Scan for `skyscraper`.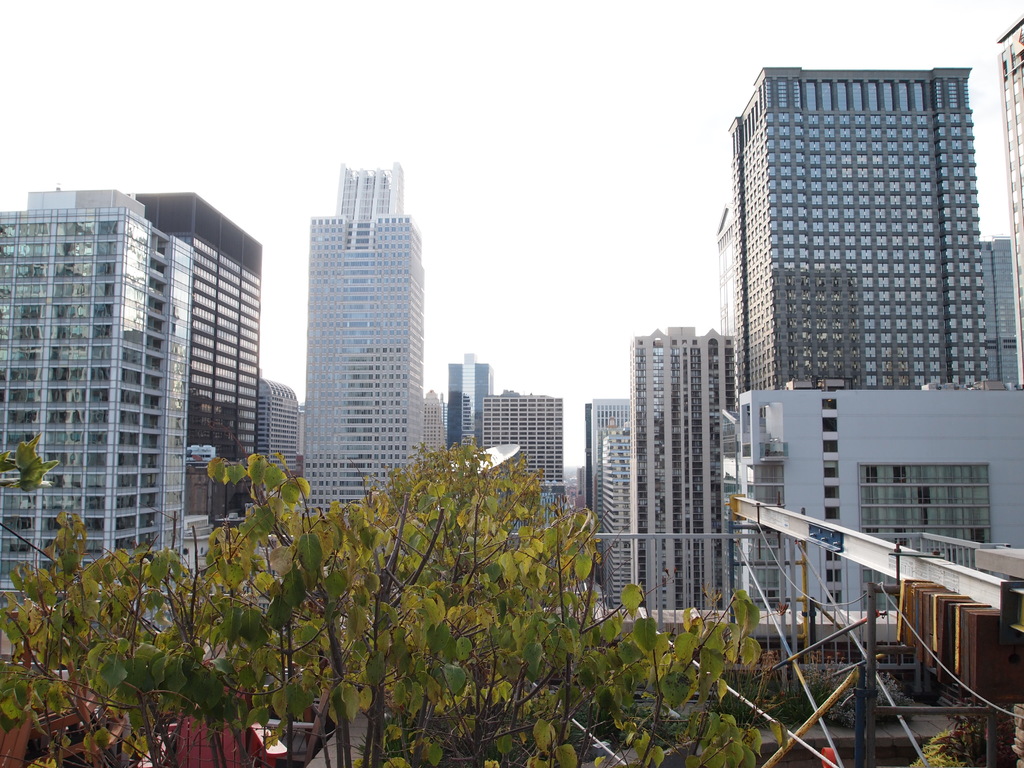
Scan result: bbox=(3, 186, 262, 620).
